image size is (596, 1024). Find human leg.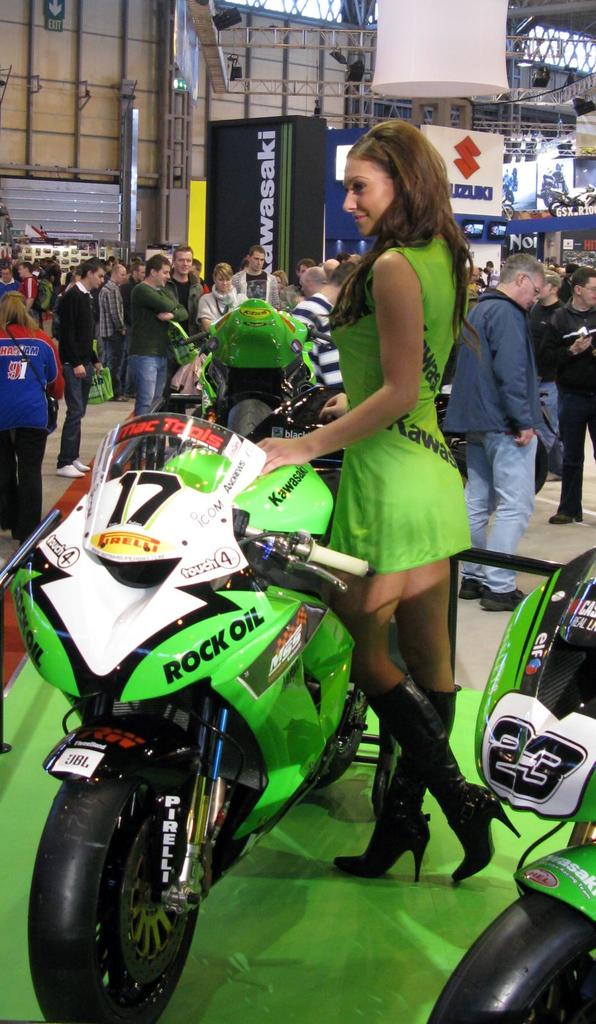
Rect(460, 442, 492, 580).
